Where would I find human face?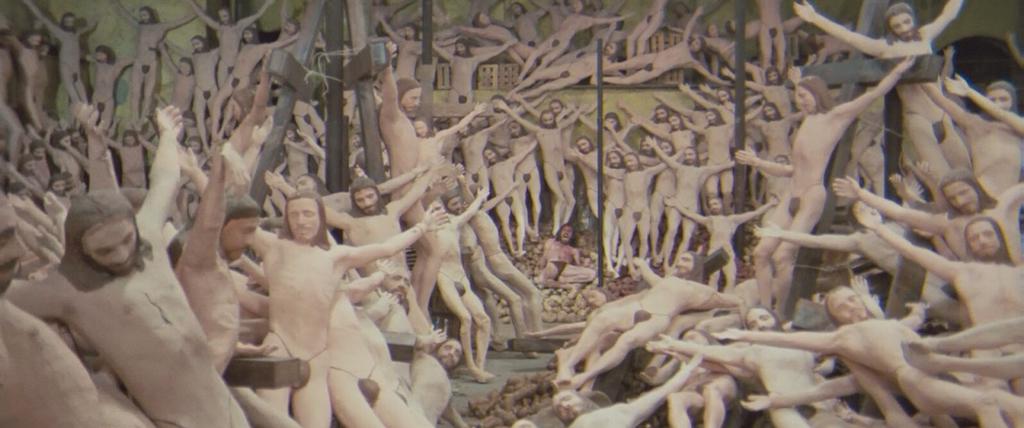
At bbox=(678, 324, 711, 351).
